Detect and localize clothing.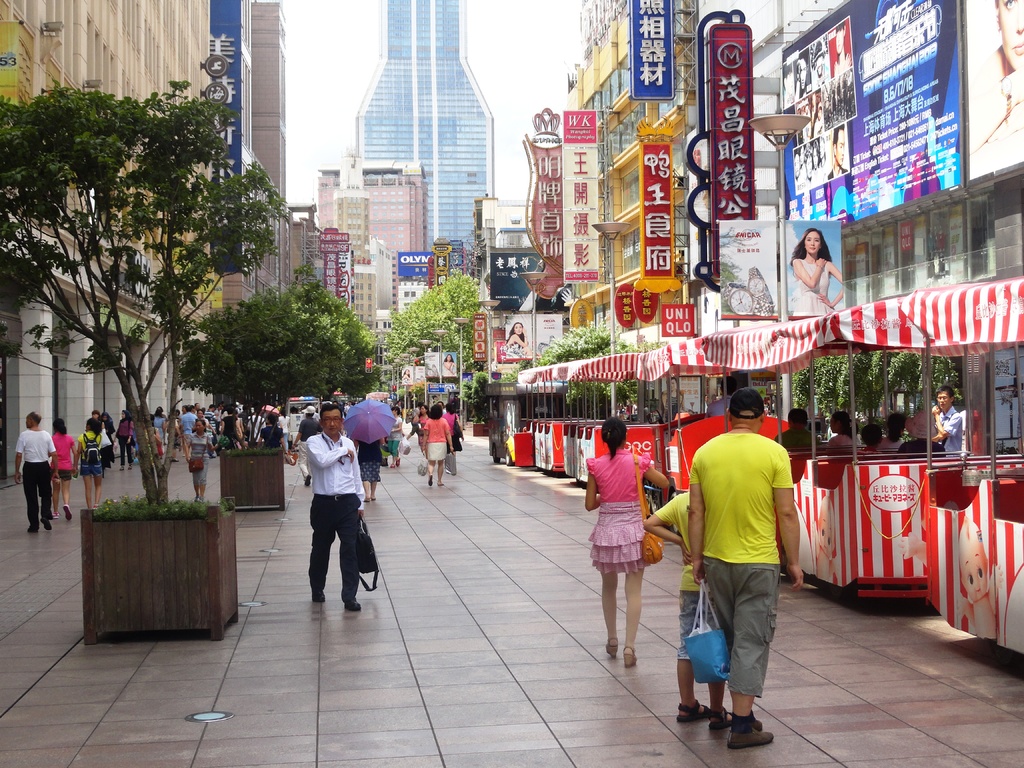
Localized at <box>936,403,967,460</box>.
